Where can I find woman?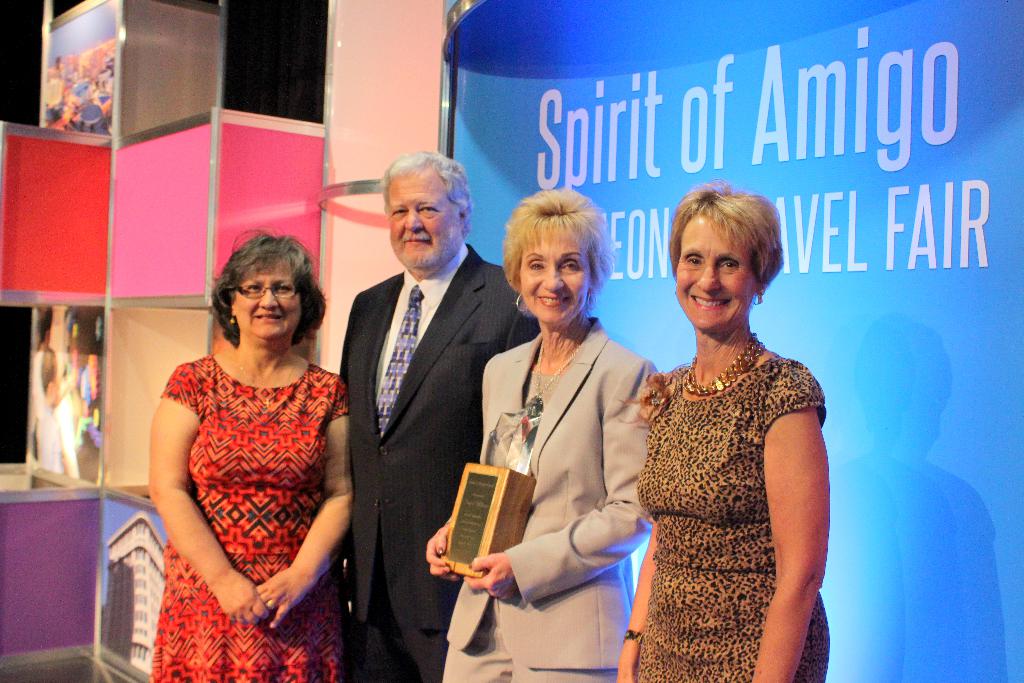
You can find it at 465, 190, 663, 679.
